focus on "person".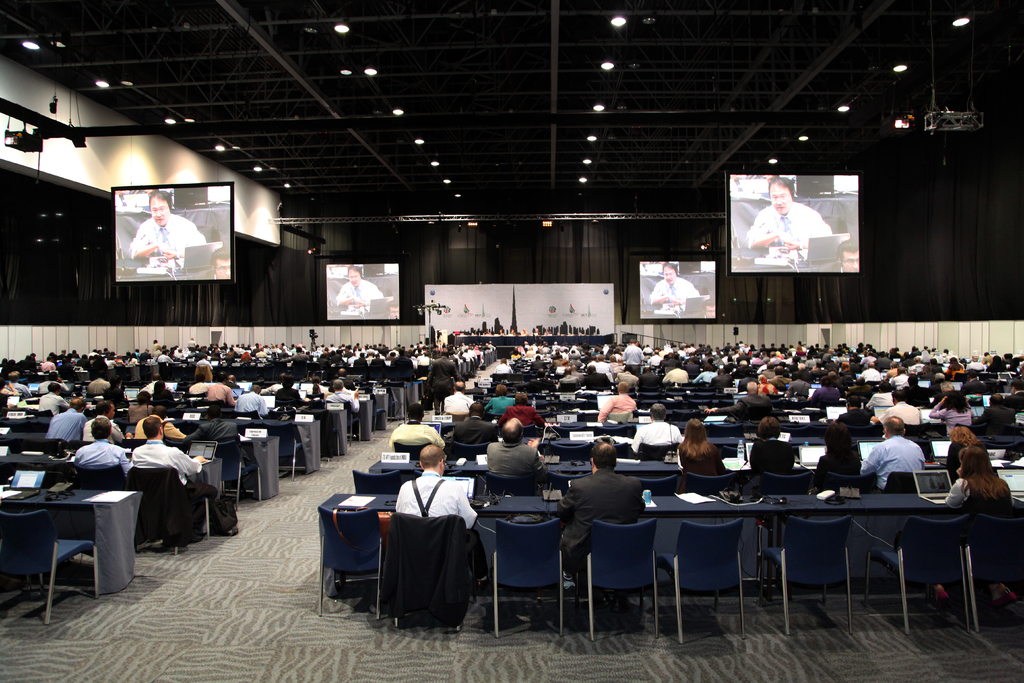
Focused at x1=277 y1=377 x2=305 y2=407.
